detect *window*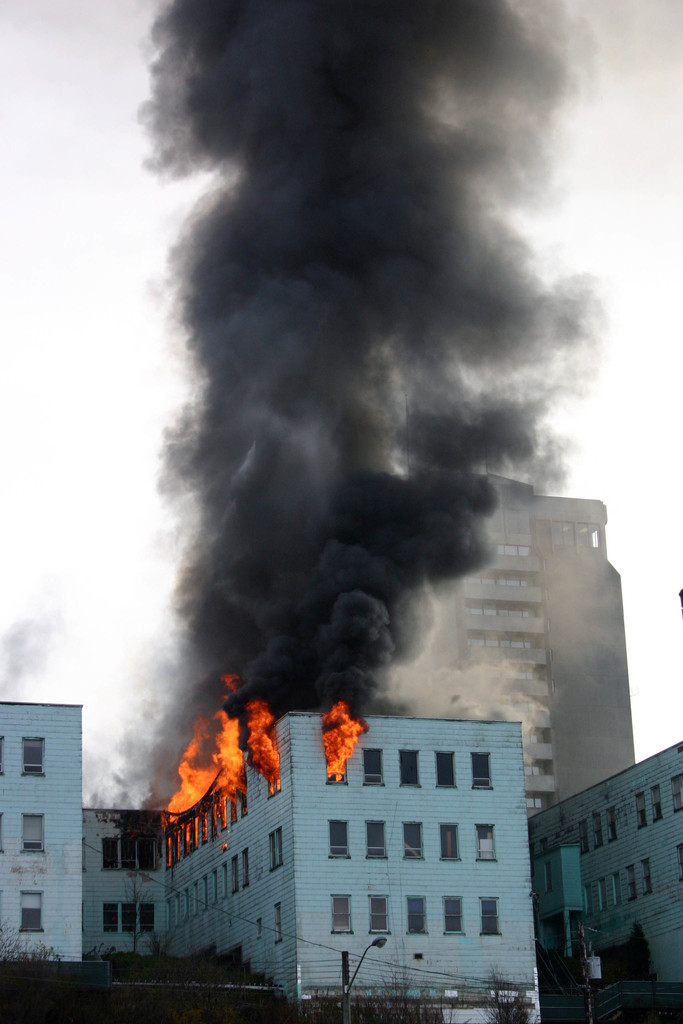
611, 805, 618, 840
